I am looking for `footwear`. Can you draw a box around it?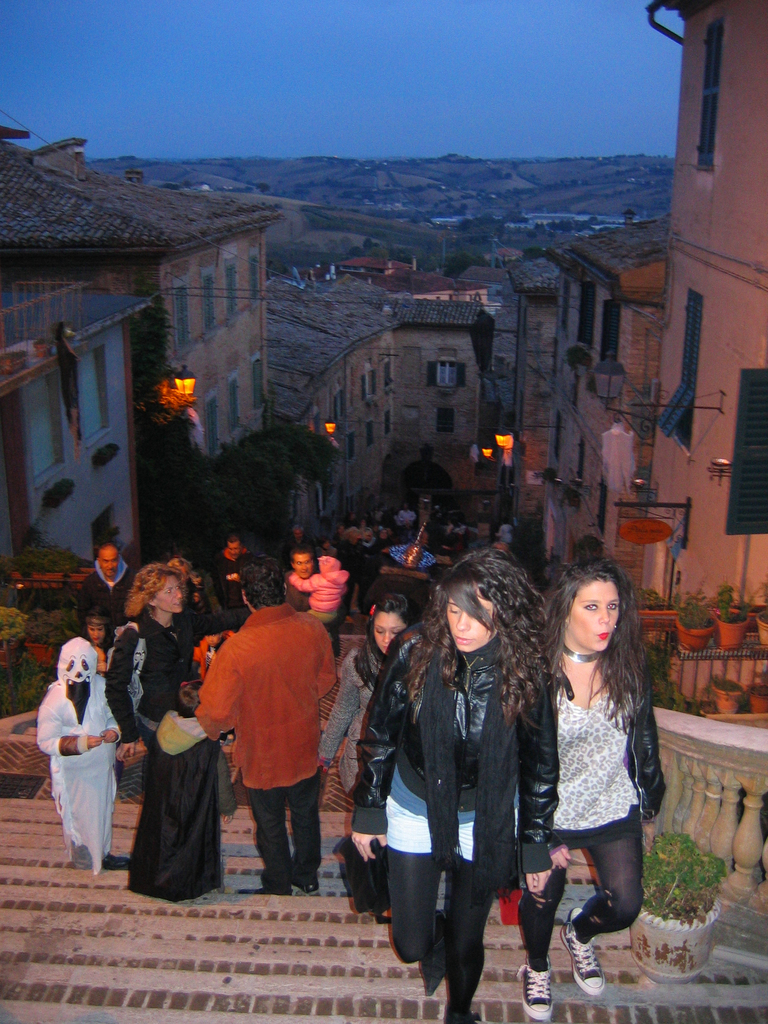
Sure, the bounding box is left=298, top=879, right=321, bottom=893.
